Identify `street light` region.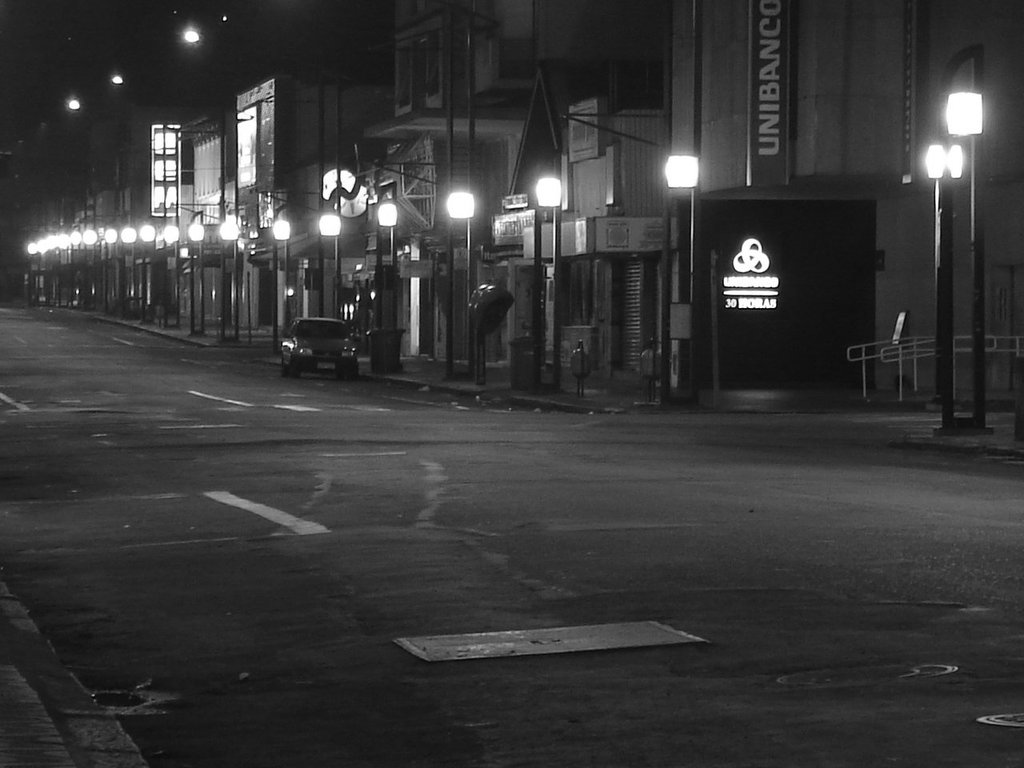
Region: x1=370 y1=202 x2=404 y2=329.
